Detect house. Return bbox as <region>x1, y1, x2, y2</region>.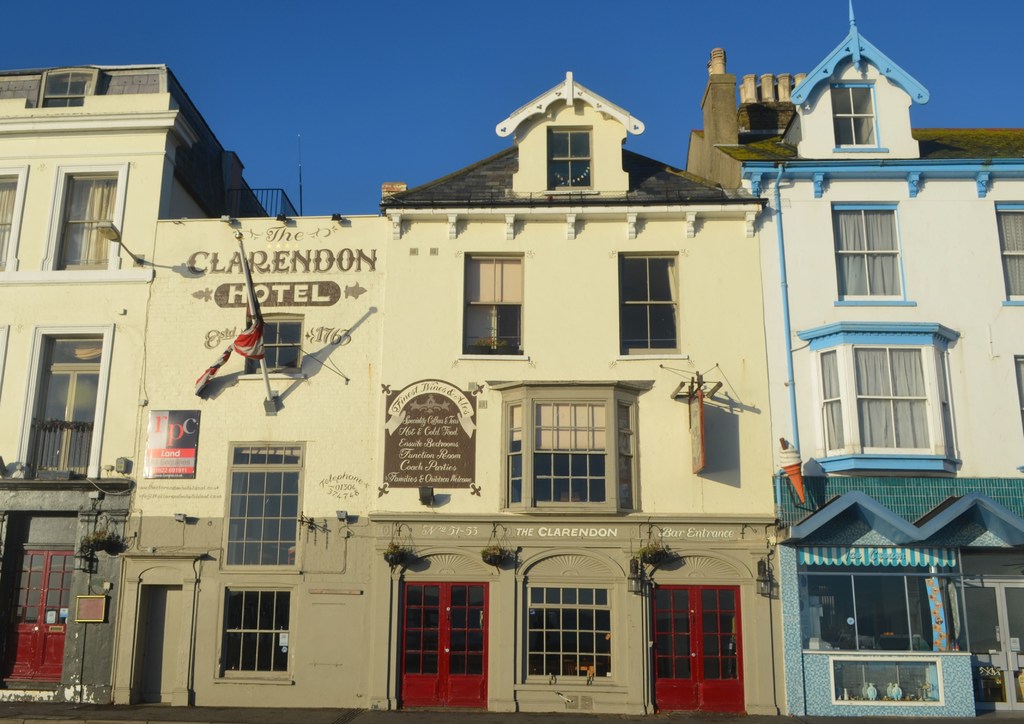
<region>739, 0, 1023, 723</region>.
